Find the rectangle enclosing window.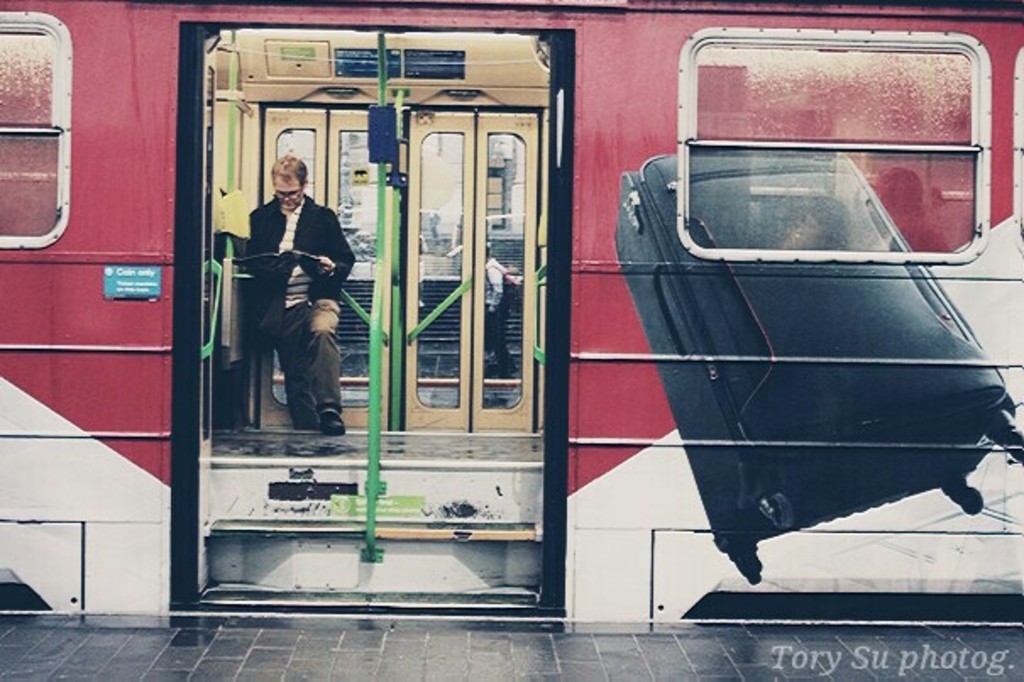
detection(675, 25, 995, 264).
